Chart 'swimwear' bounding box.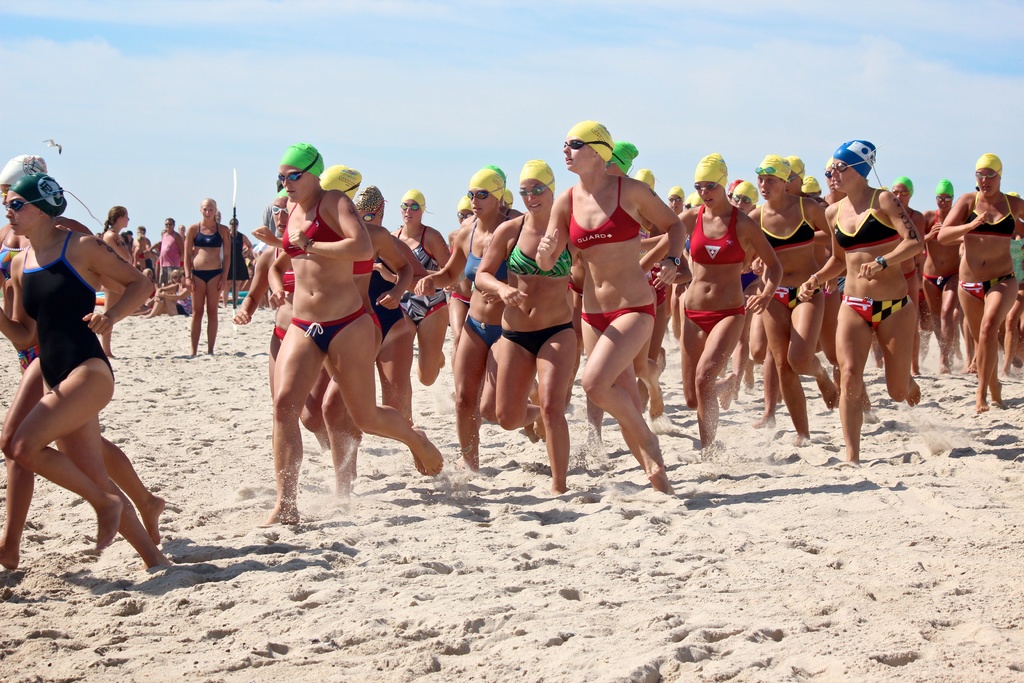
Charted: select_region(772, 286, 817, 307).
